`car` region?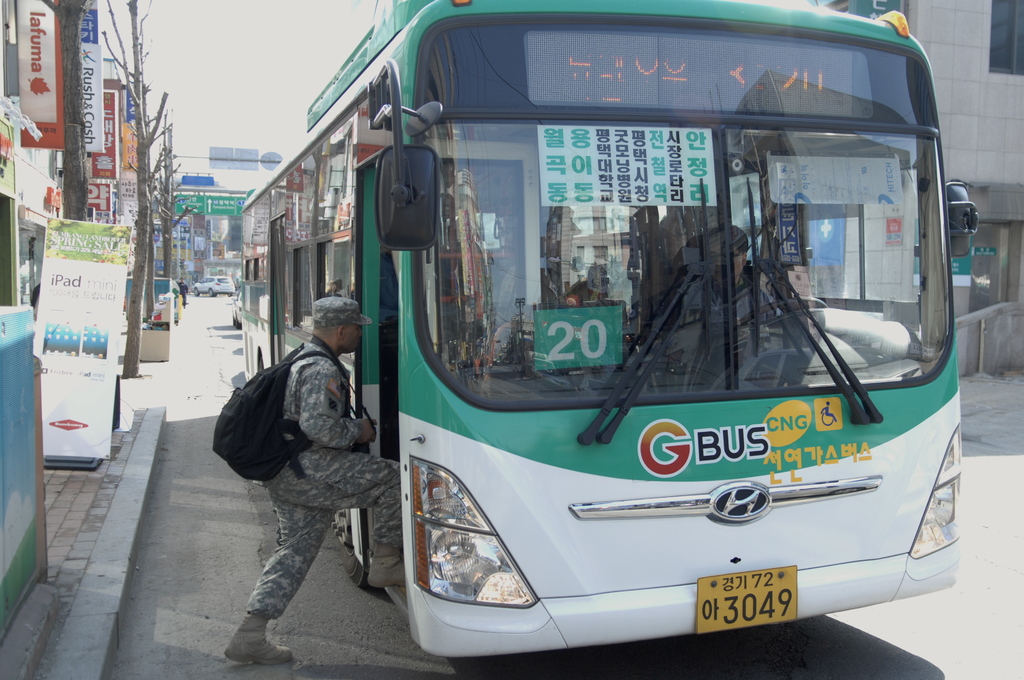
[left=191, top=277, right=234, bottom=298]
